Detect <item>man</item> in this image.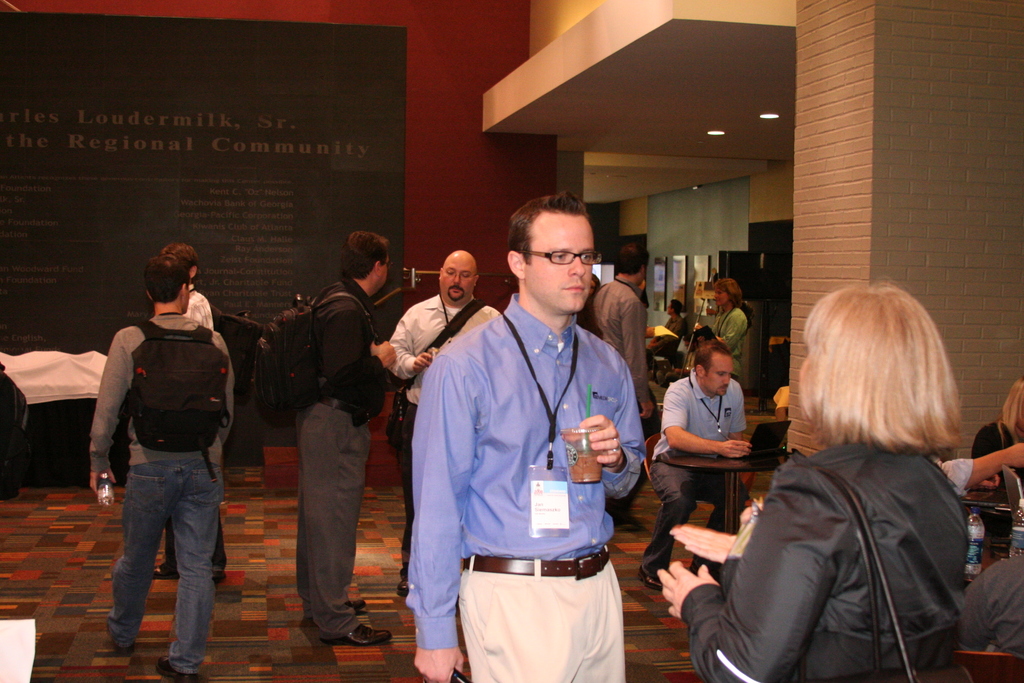
Detection: box(290, 231, 397, 646).
